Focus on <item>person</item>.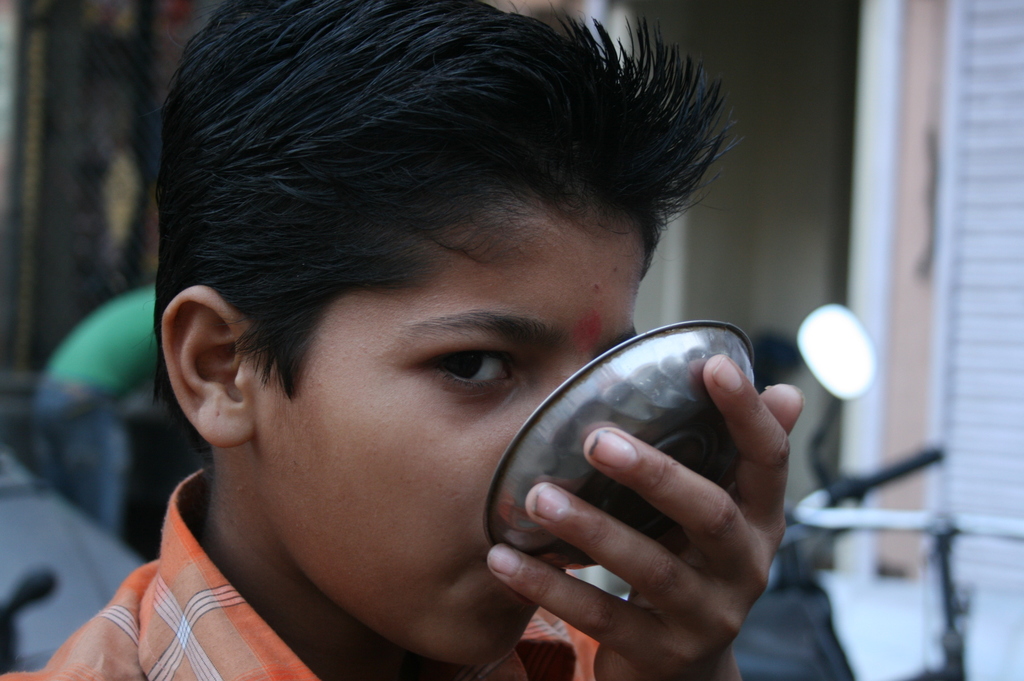
Focused at Rect(52, 10, 836, 680).
